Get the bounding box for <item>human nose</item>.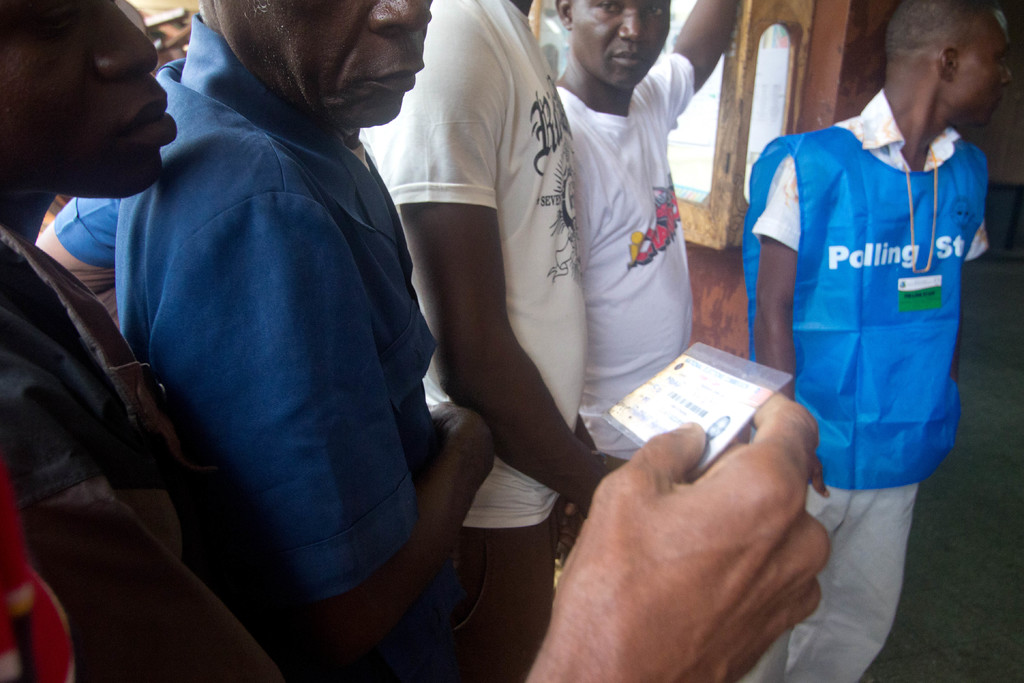
region(998, 65, 1011, 89).
